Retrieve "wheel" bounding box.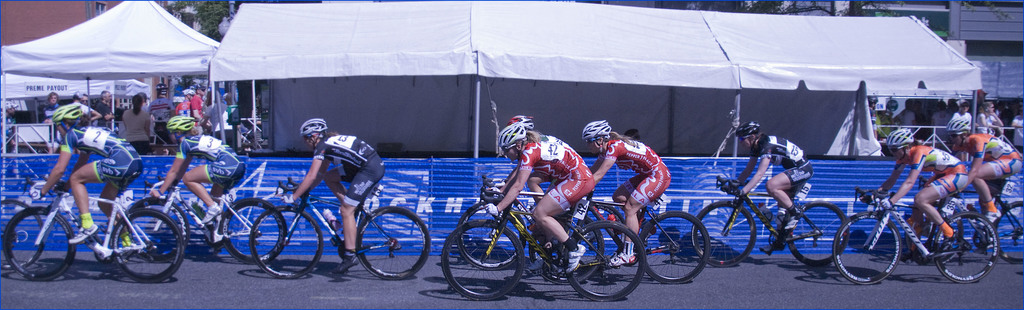
Bounding box: 248 200 328 278.
